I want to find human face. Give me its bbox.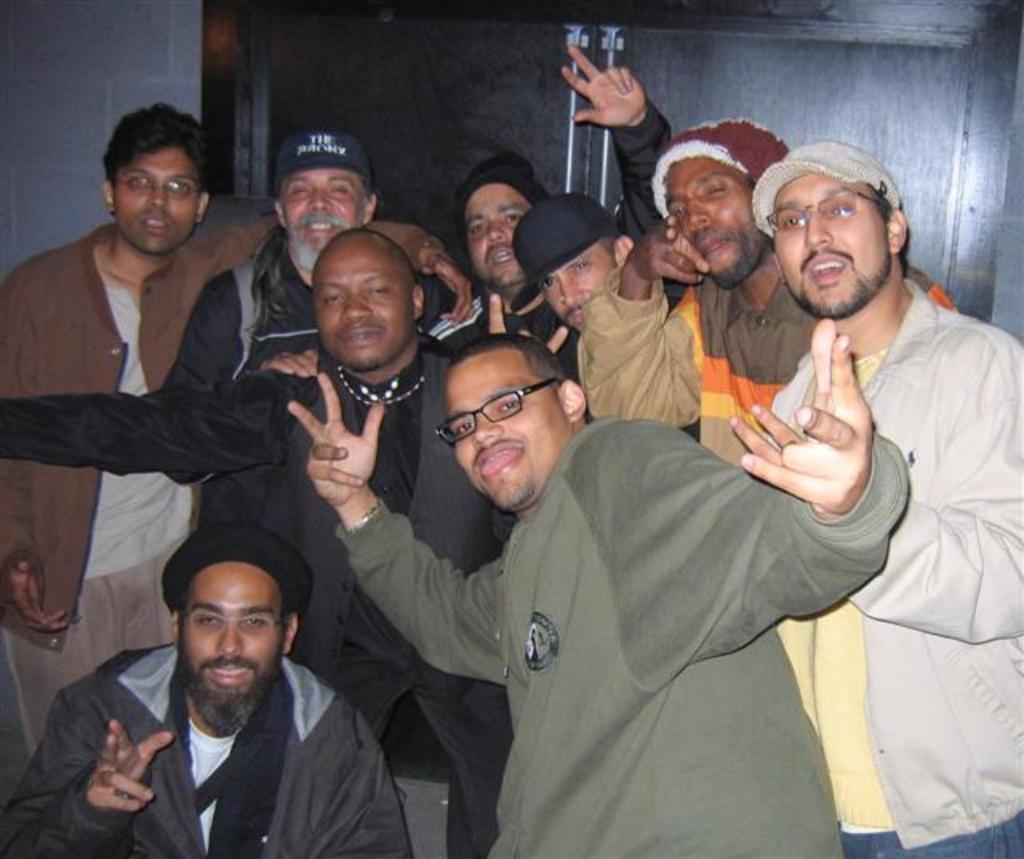
pyautogui.locateOnScreen(109, 141, 206, 262).
